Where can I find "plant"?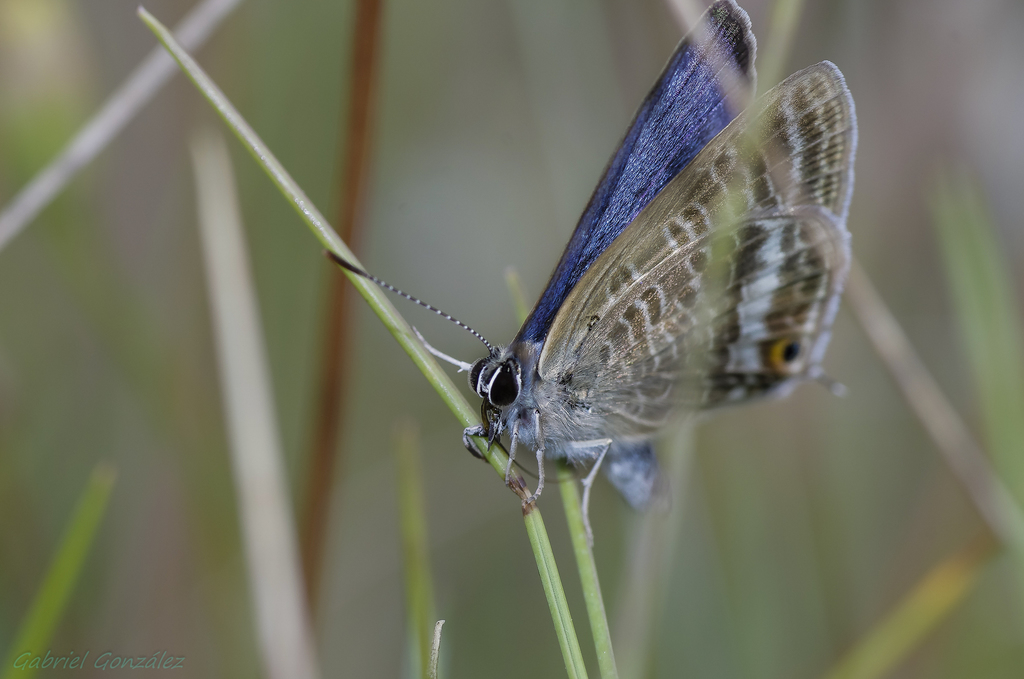
You can find it at detection(0, 0, 1023, 678).
